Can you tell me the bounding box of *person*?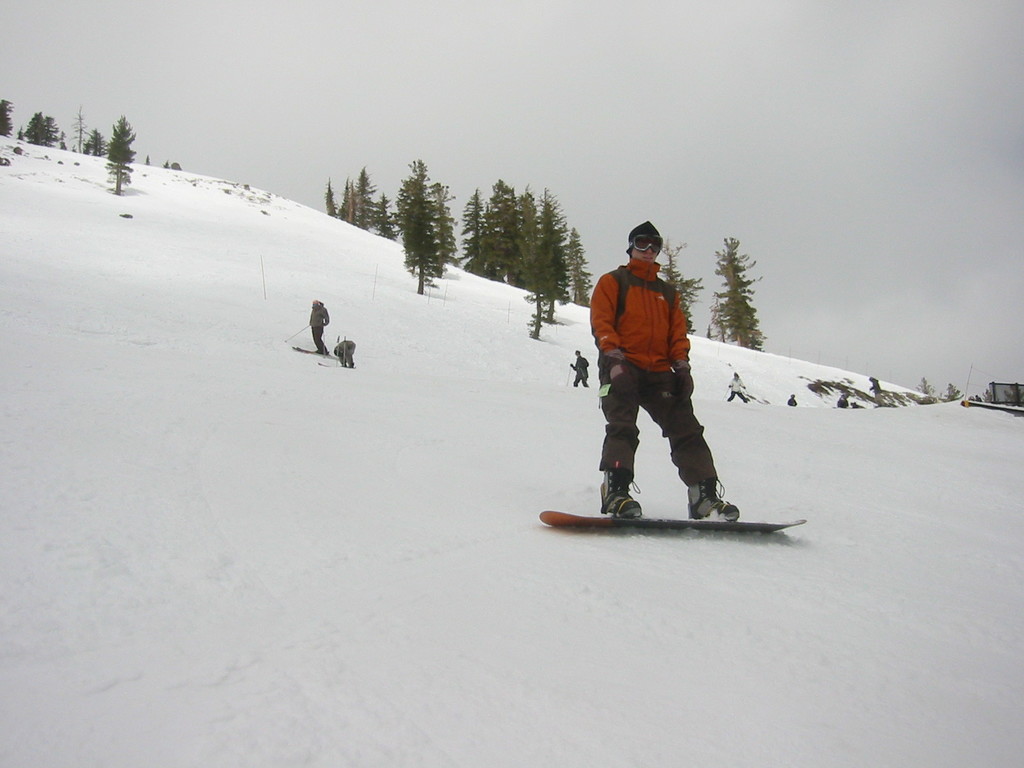
(left=561, top=335, right=593, bottom=389).
